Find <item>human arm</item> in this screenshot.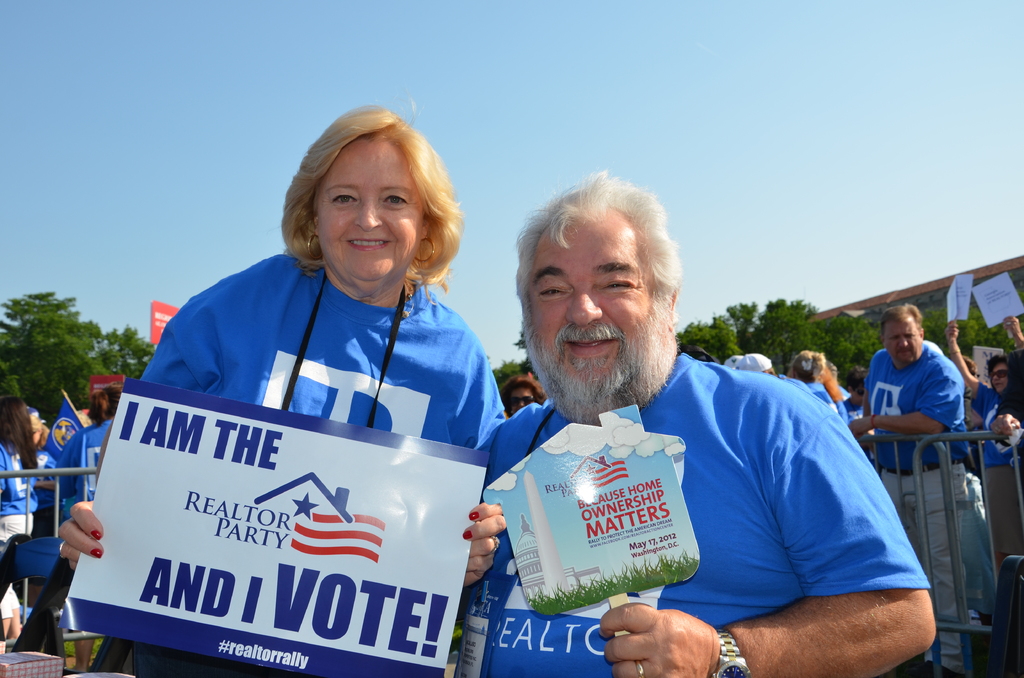
The bounding box for <item>human arm</item> is (left=595, top=385, right=935, bottom=677).
